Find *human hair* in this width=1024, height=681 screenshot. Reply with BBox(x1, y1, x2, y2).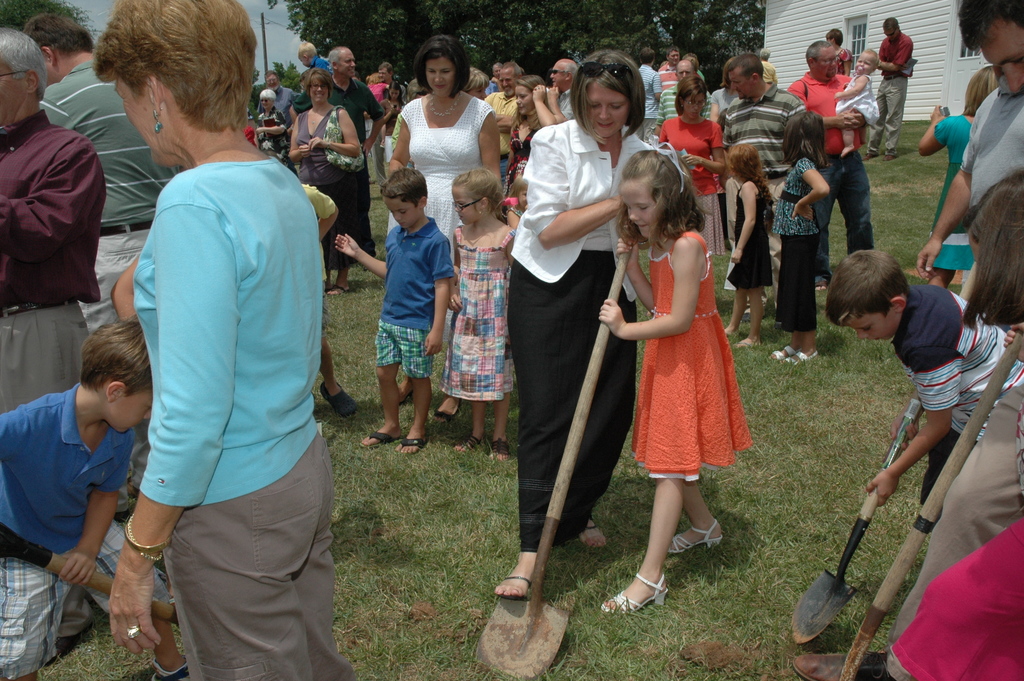
BBox(380, 164, 428, 209).
